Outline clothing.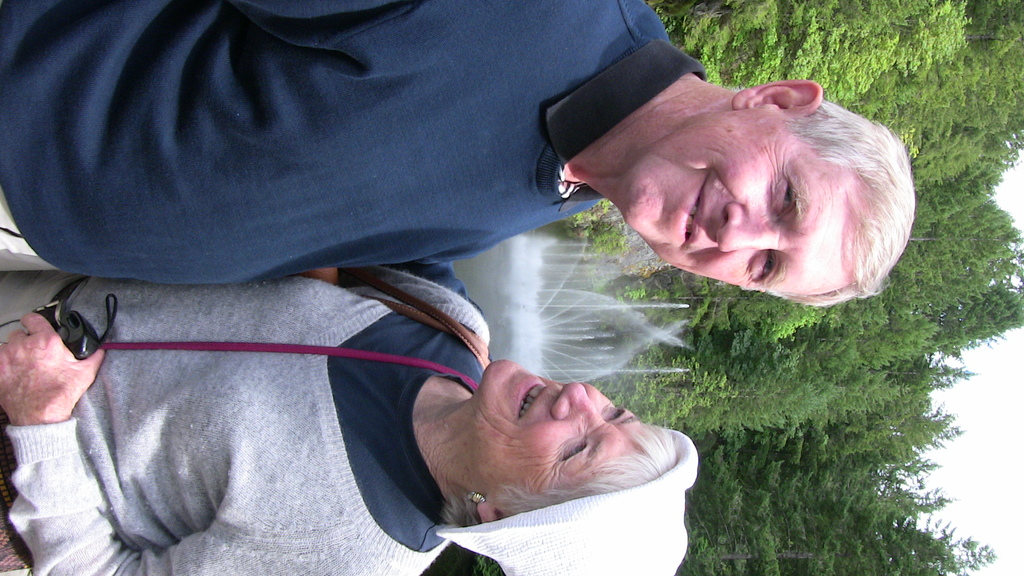
Outline: BBox(0, 254, 495, 575).
